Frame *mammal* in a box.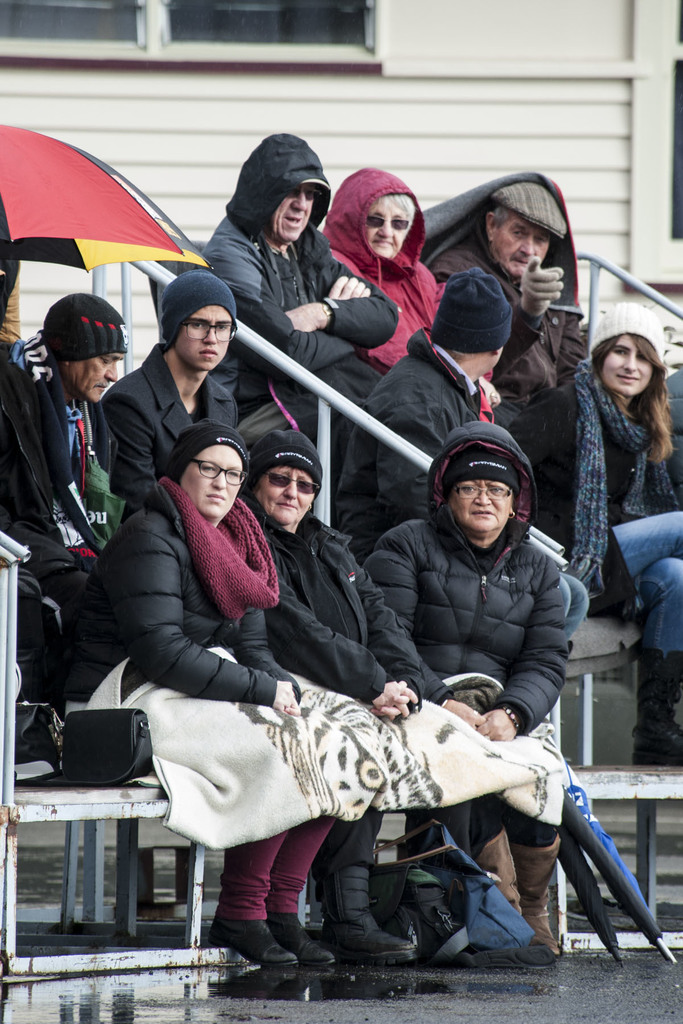
x1=361 y1=422 x2=571 y2=952.
